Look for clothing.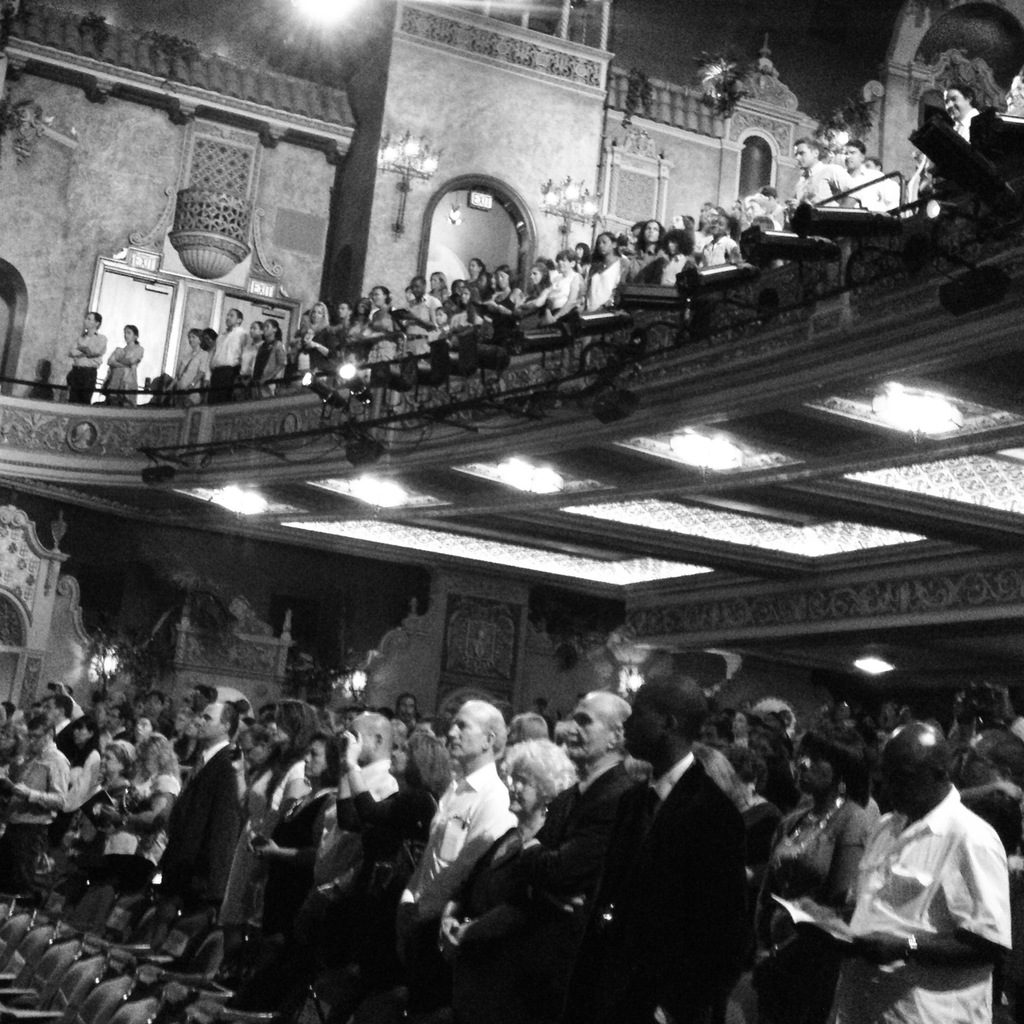
Found: <region>476, 755, 751, 1023</region>.
